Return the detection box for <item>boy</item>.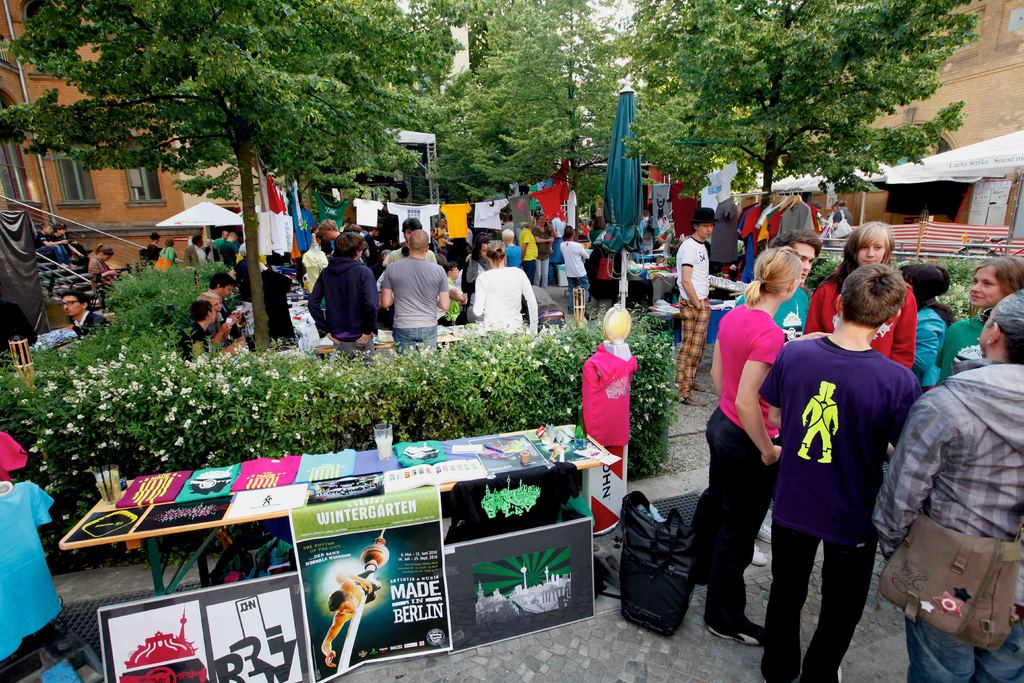
{"x1": 35, "y1": 223, "x2": 70, "y2": 272}.
